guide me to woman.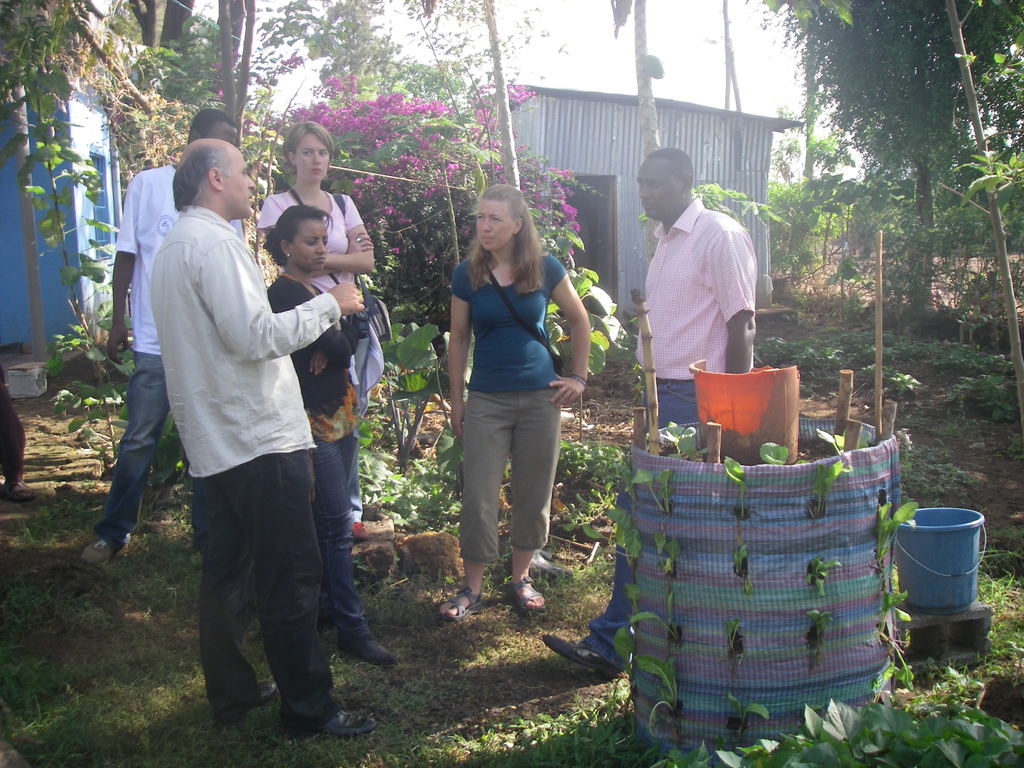
Guidance: box=[425, 181, 593, 603].
